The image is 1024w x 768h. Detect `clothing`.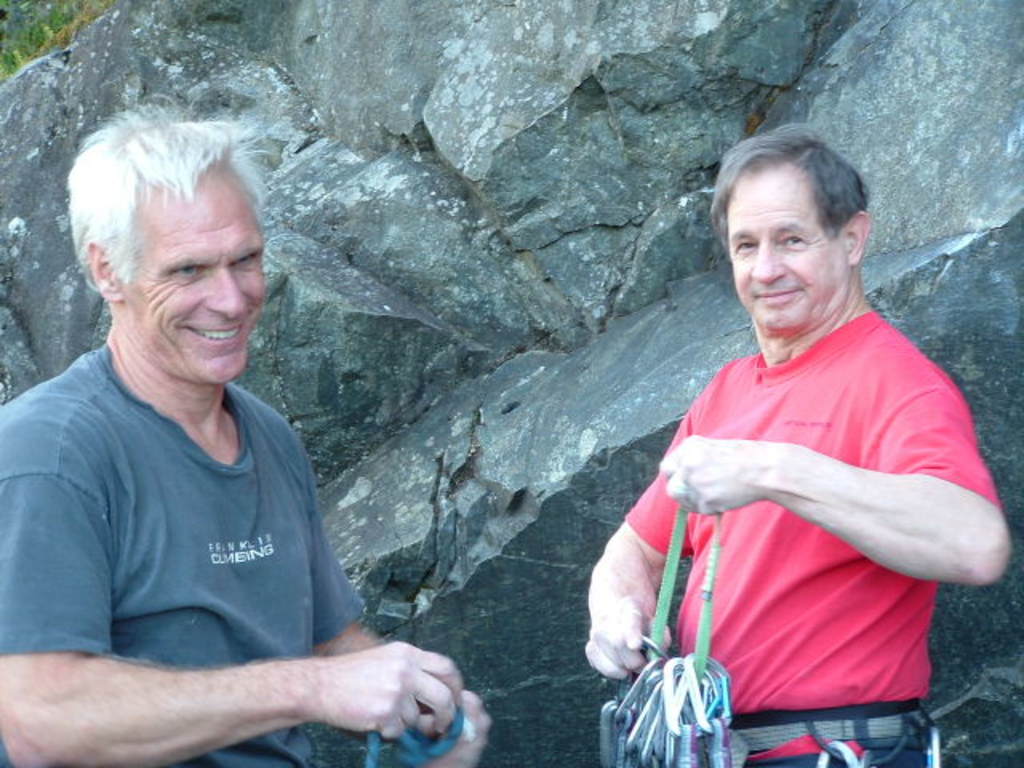
Detection: 0:339:363:766.
